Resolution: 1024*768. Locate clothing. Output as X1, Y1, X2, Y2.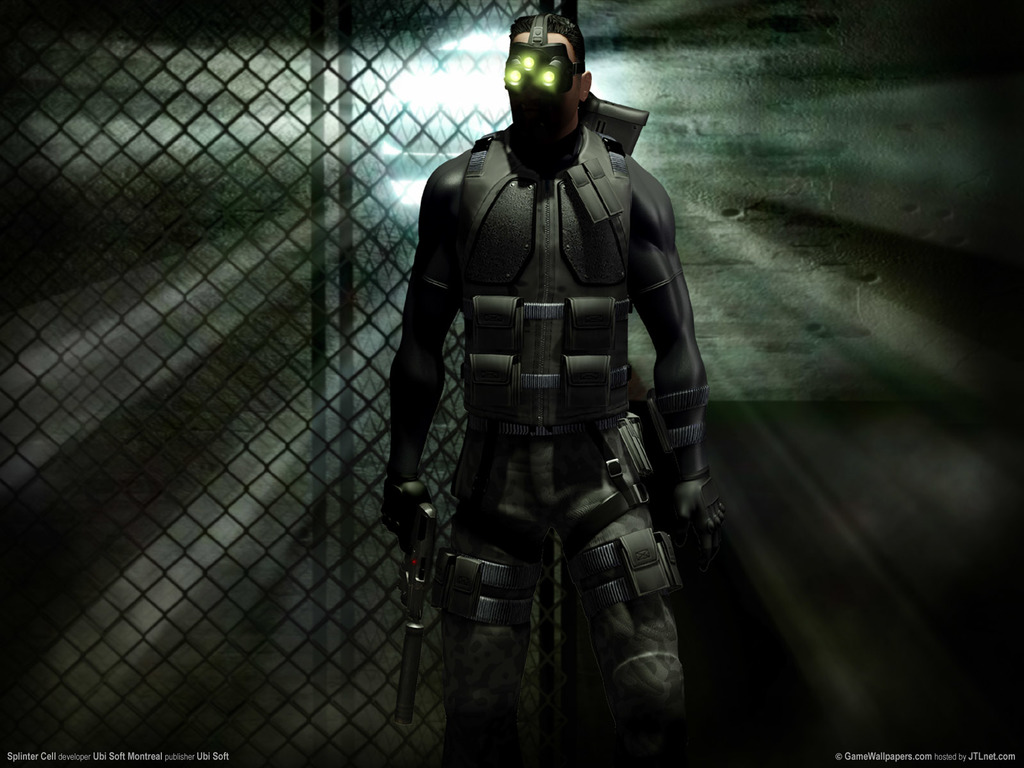
385, 48, 717, 728.
